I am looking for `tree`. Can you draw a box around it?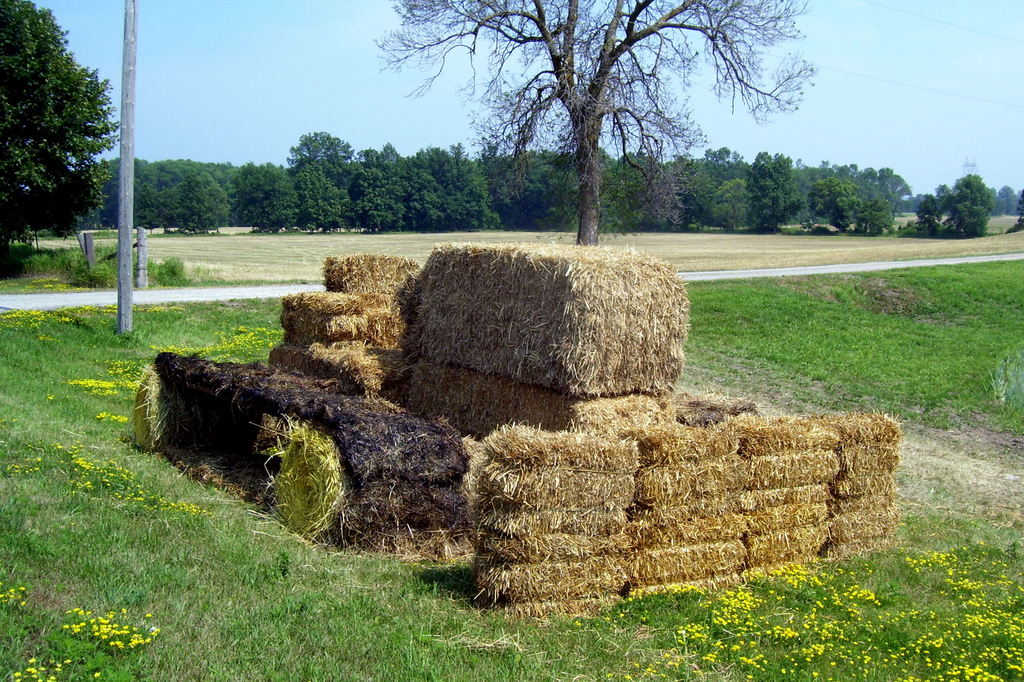
Sure, the bounding box is [x1=749, y1=142, x2=820, y2=240].
